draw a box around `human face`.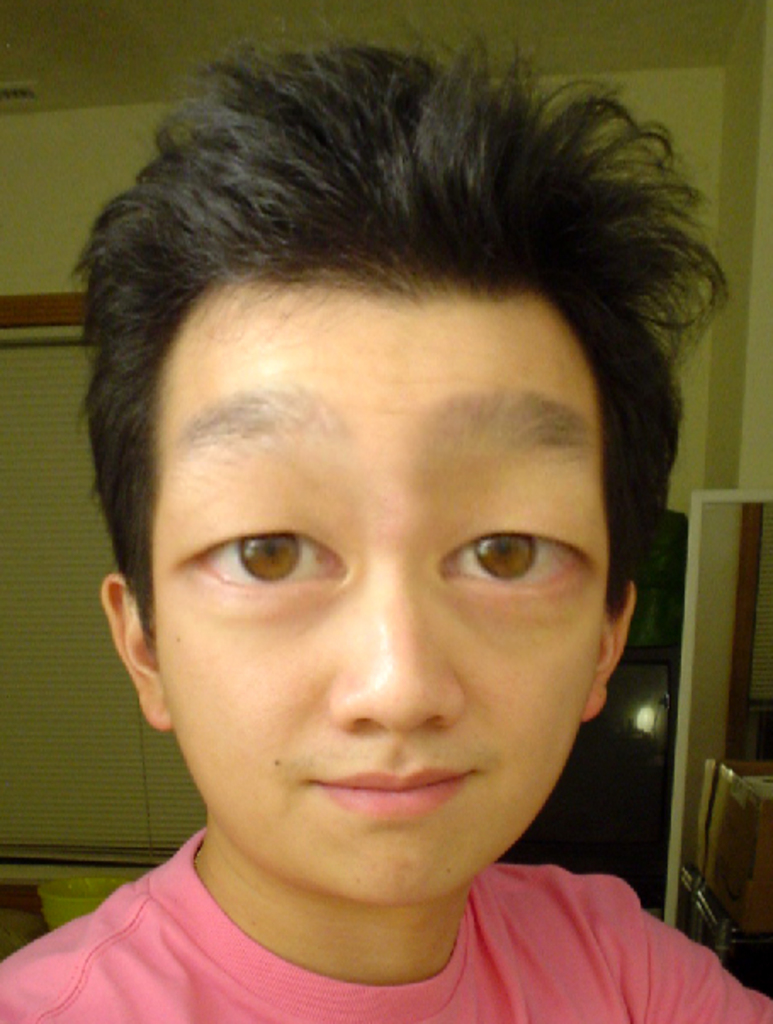
141, 272, 615, 897.
